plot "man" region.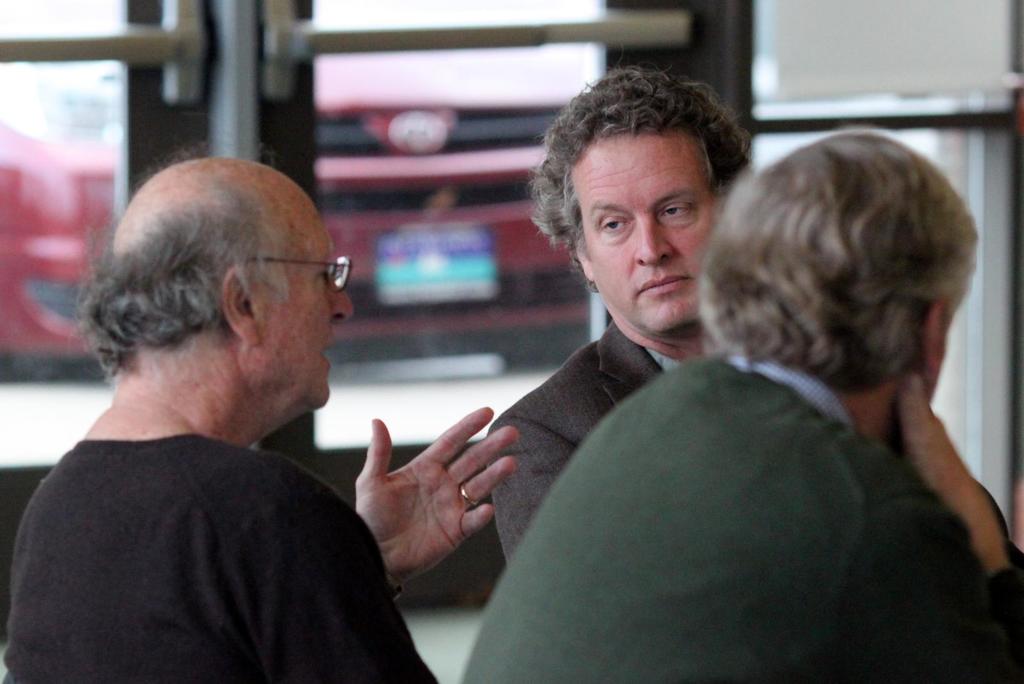
Plotted at detection(478, 57, 765, 574).
